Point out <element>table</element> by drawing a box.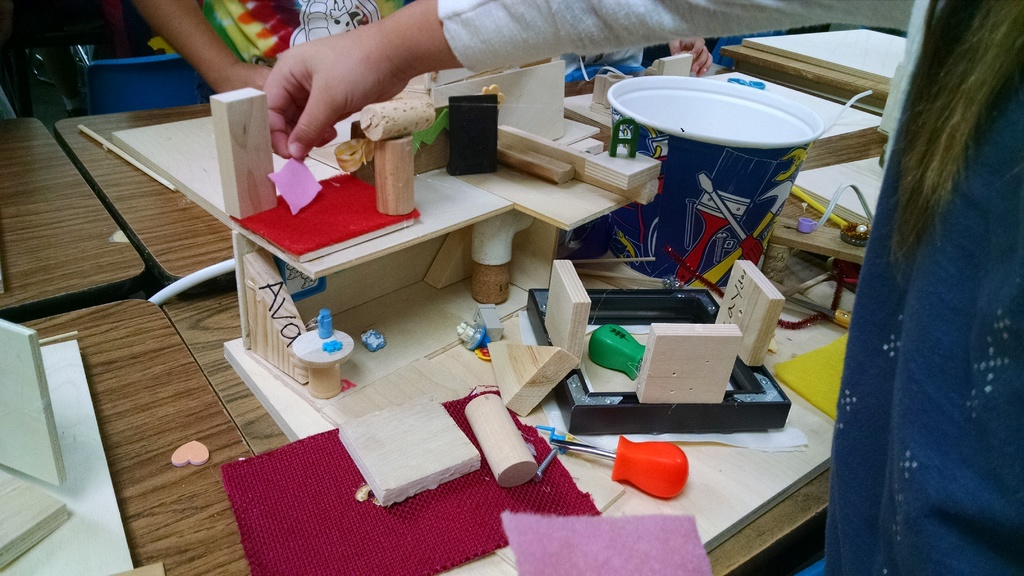
left=0, top=297, right=303, bottom=575.
